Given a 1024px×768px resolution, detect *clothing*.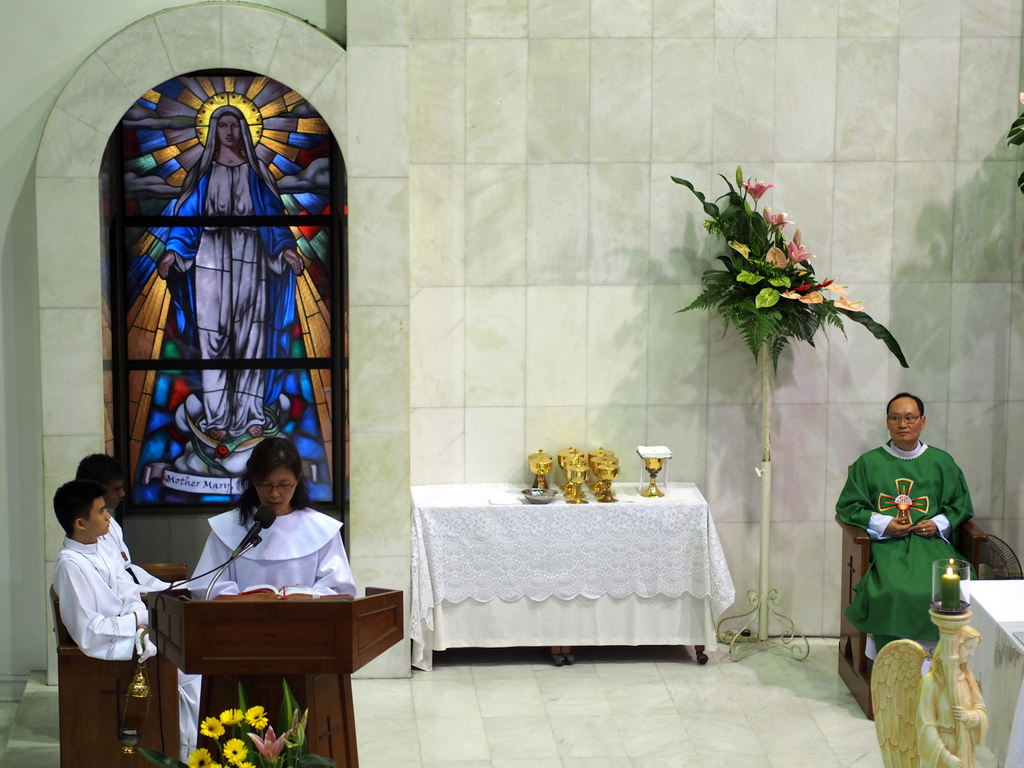
<region>840, 426, 970, 672</region>.
